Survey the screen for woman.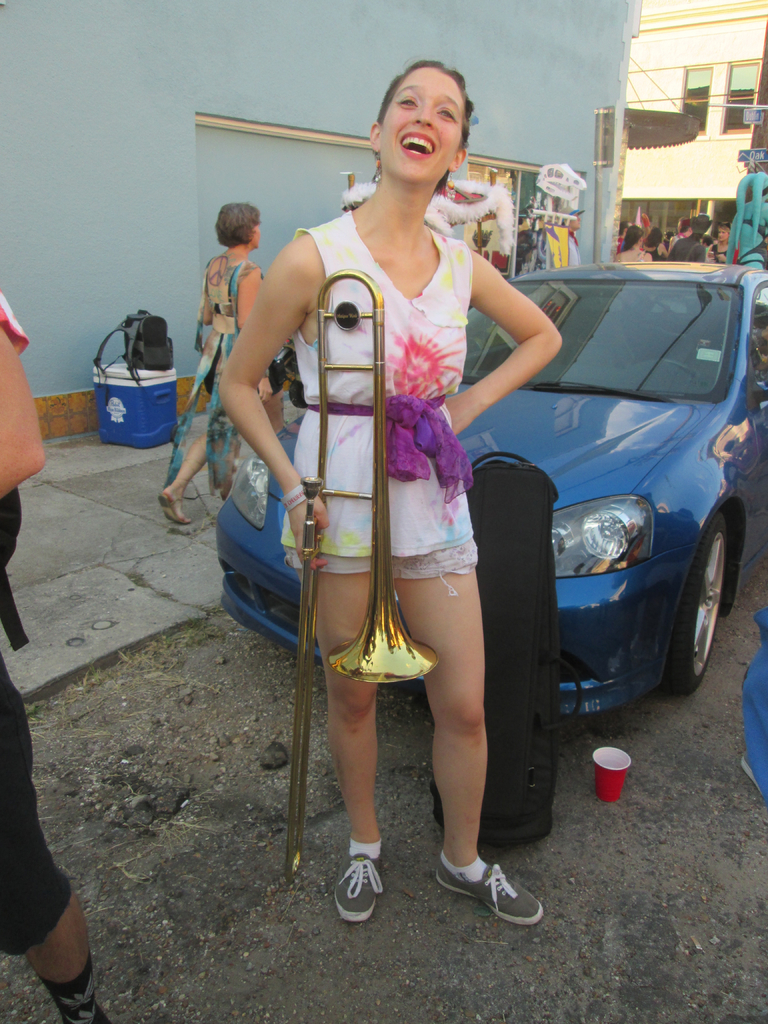
Survey found: bbox=(232, 87, 595, 893).
